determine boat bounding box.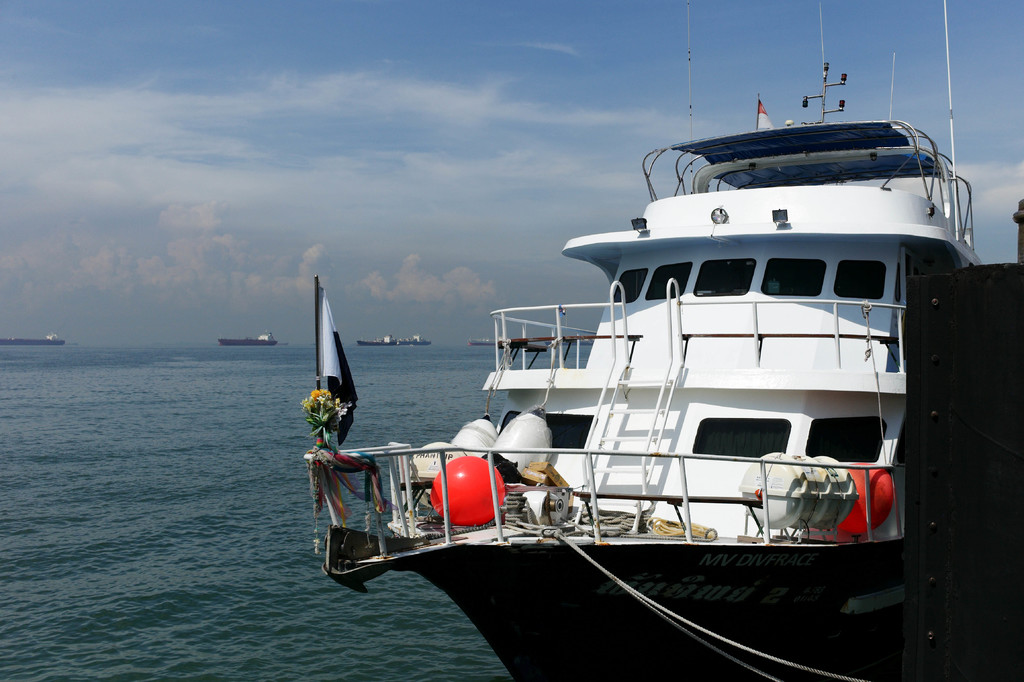
Determined: Rect(216, 330, 278, 346).
